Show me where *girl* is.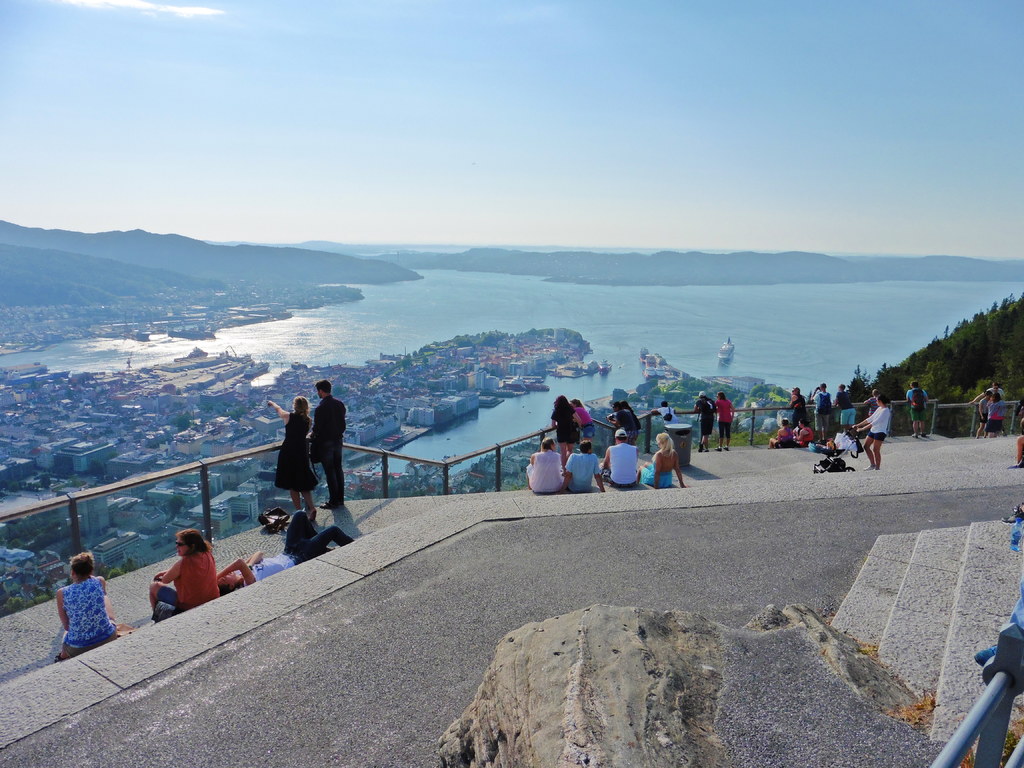
*girl* is at (851,397,884,468).
